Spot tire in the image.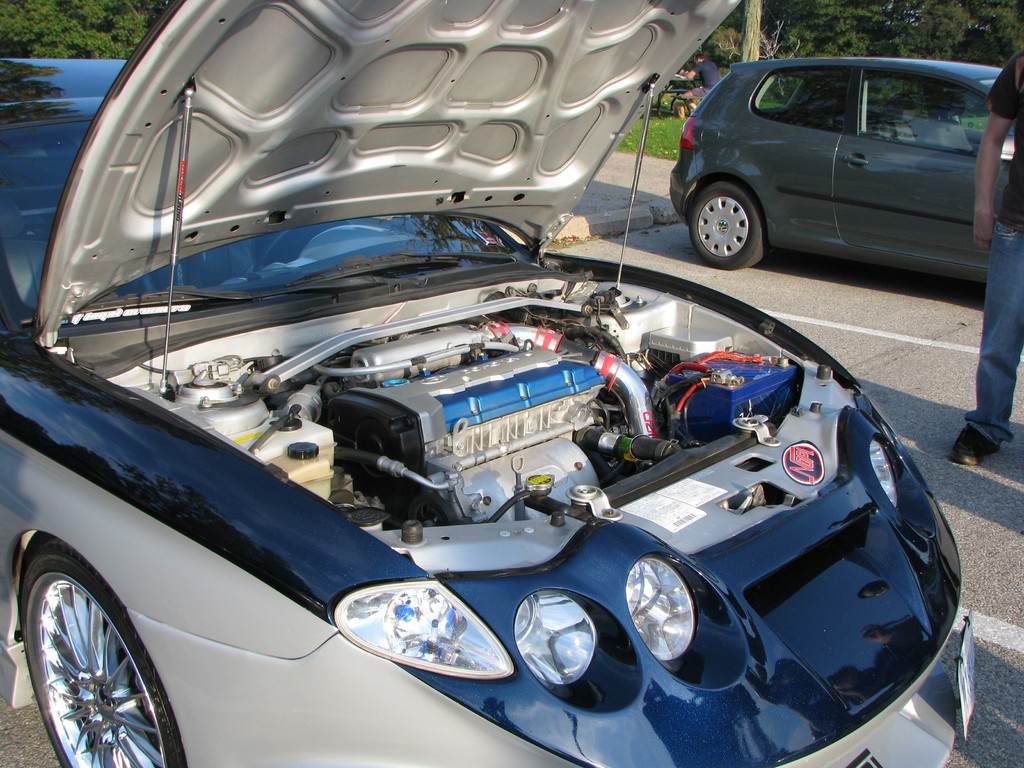
tire found at {"left": 17, "top": 536, "right": 191, "bottom": 767}.
